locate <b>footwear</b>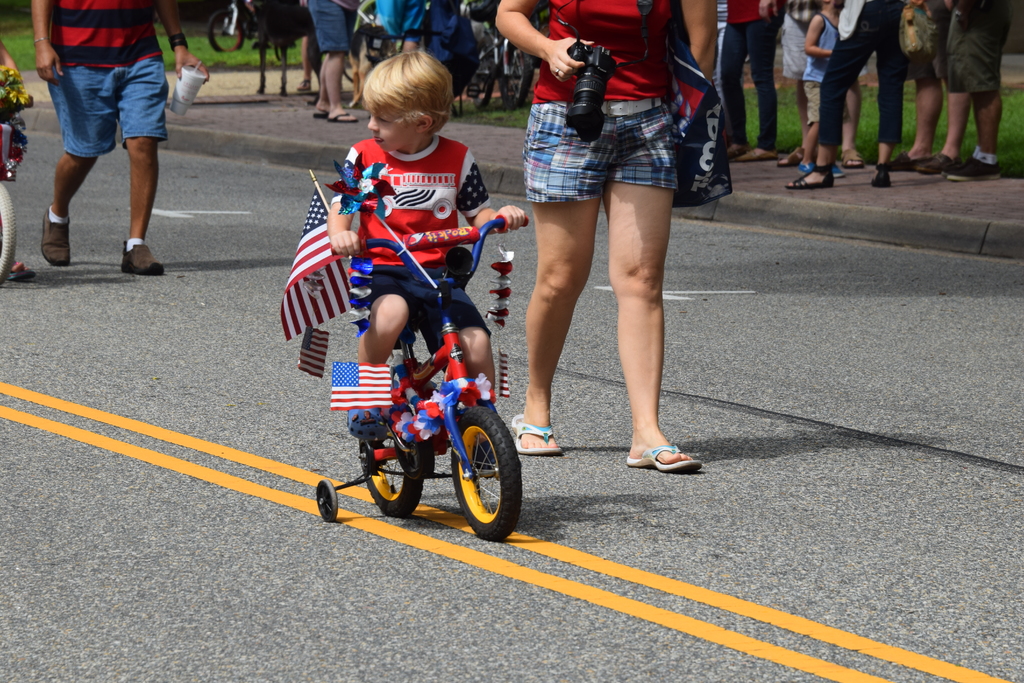
box=[771, 163, 824, 189]
